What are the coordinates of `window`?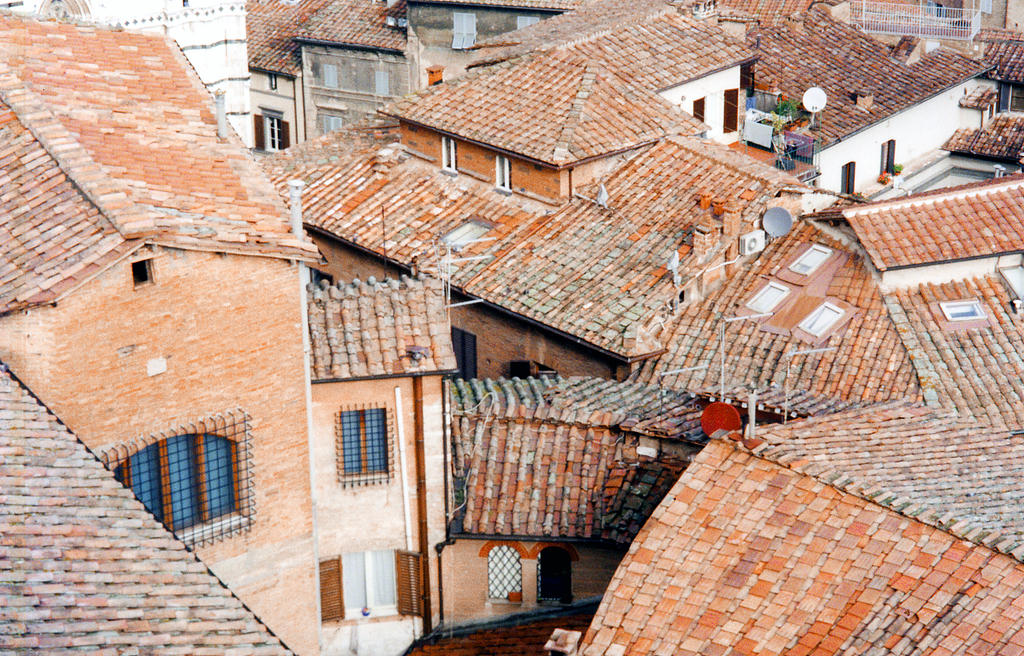
{"x1": 483, "y1": 540, "x2": 525, "y2": 604}.
